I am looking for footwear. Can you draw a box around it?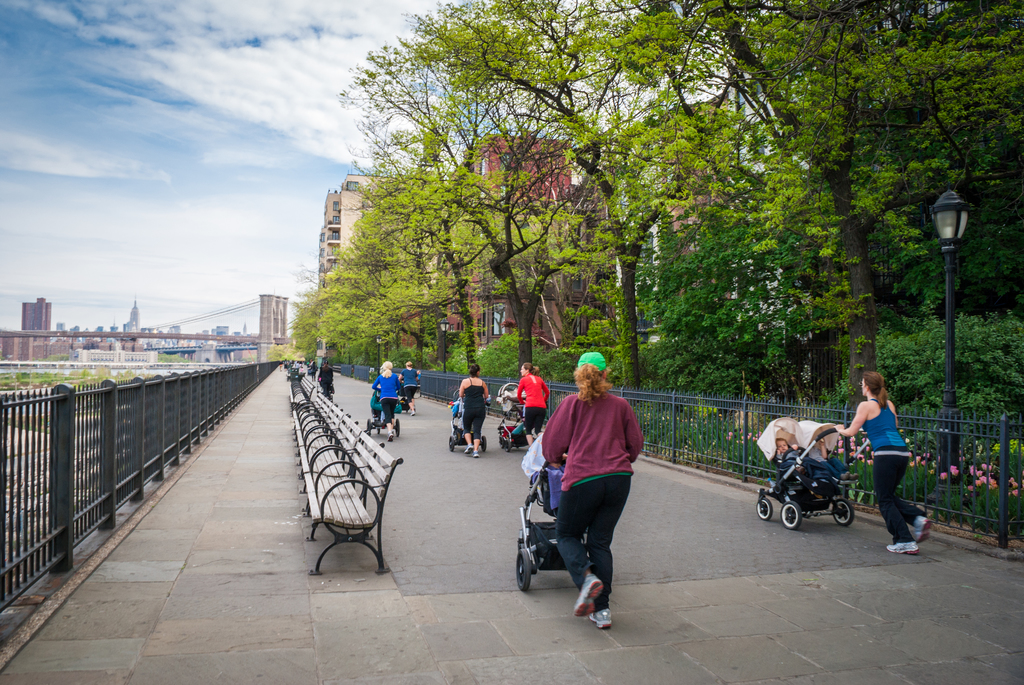
Sure, the bounding box is x1=387 y1=432 x2=392 y2=442.
